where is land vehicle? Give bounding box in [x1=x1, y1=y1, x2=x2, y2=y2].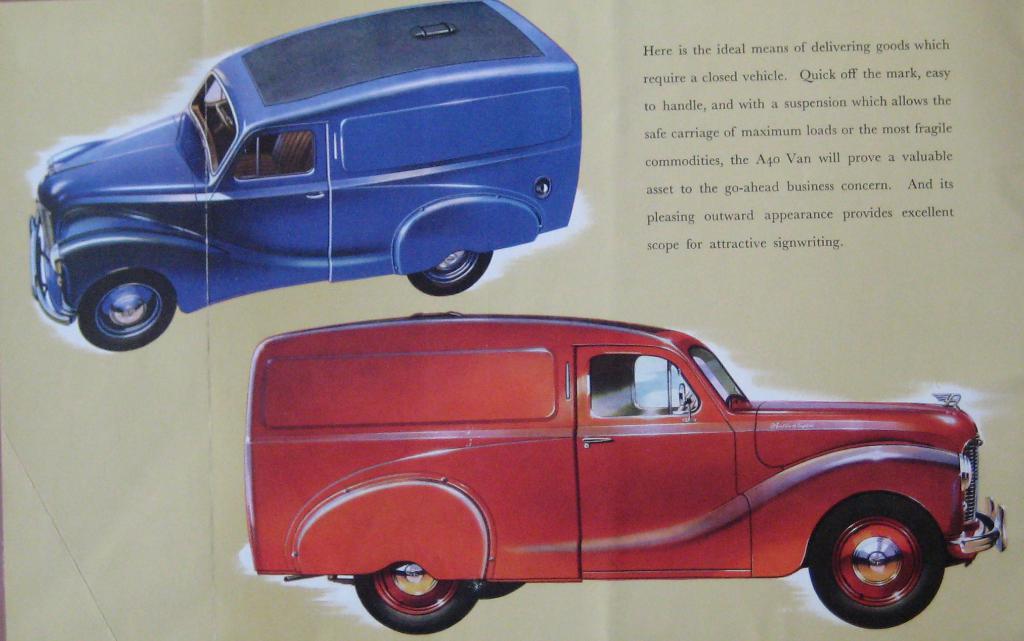
[x1=246, y1=308, x2=1005, y2=631].
